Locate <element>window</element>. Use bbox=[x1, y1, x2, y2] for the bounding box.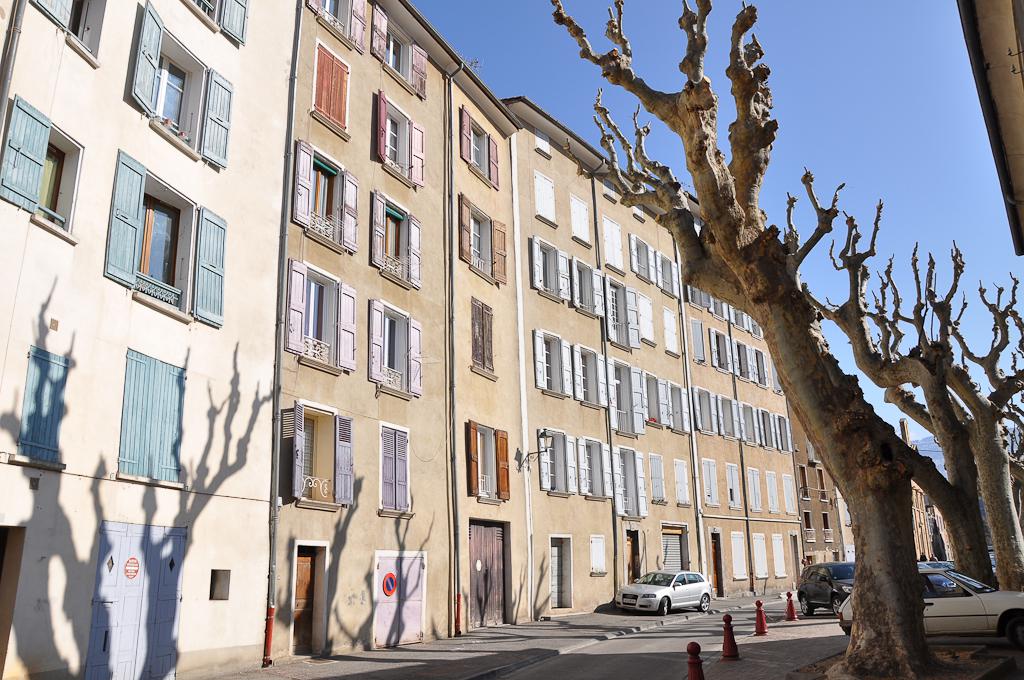
bbox=[316, 38, 351, 137].
